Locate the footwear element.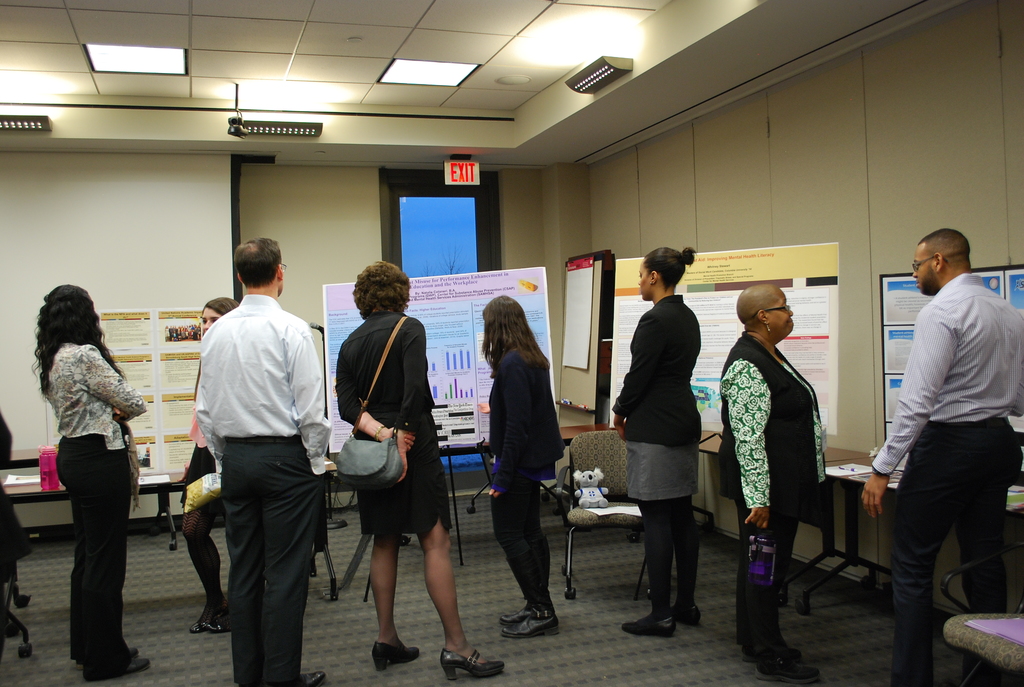
Element bbox: box(616, 617, 671, 644).
